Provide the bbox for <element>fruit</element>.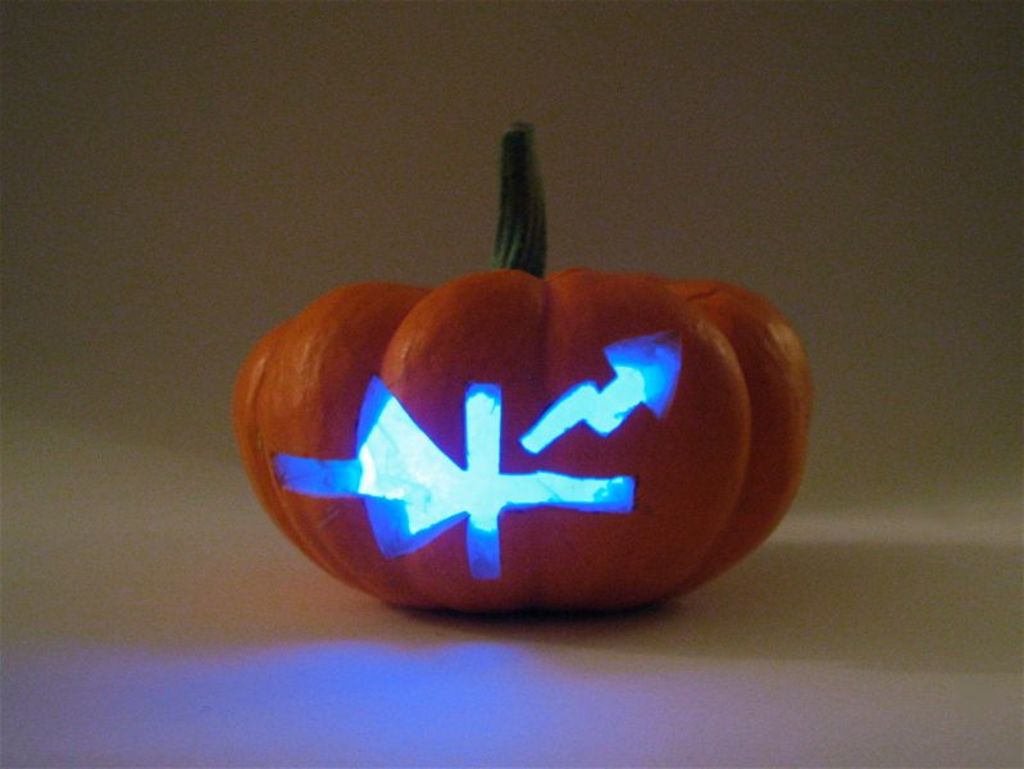
box=[228, 277, 810, 659].
